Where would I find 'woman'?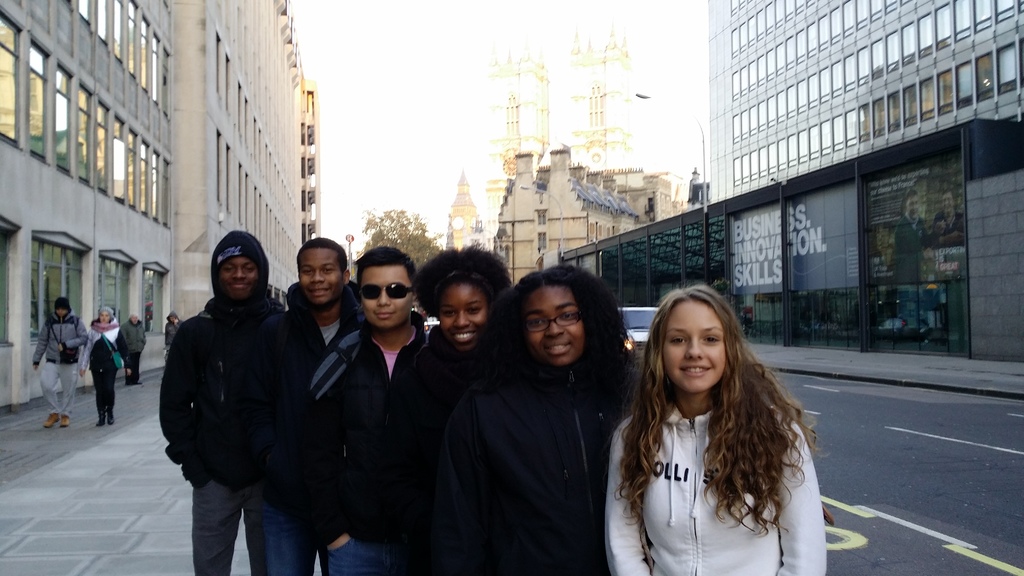
At 591 275 839 571.
